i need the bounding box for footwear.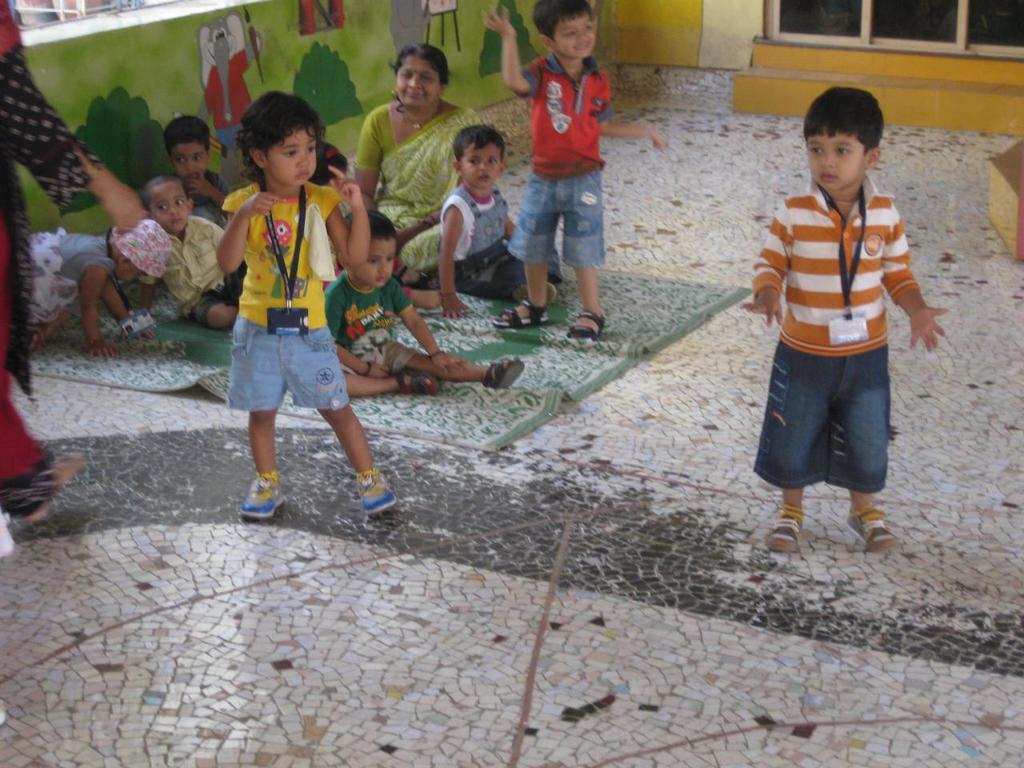
Here it is: box(566, 312, 604, 346).
